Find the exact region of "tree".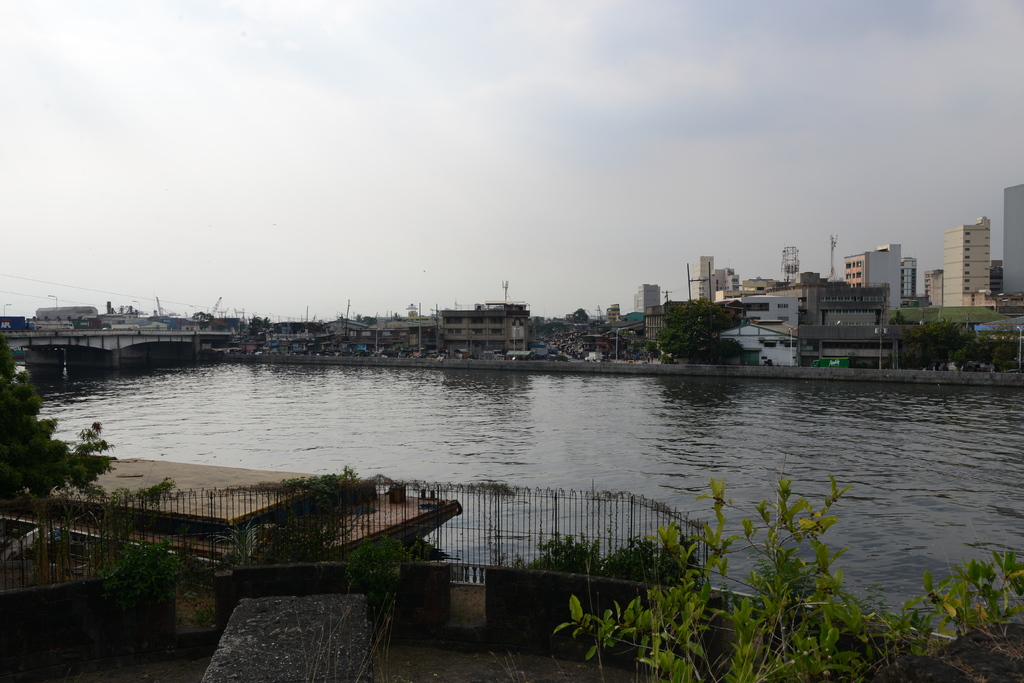
Exact region: (left=972, top=322, right=1023, bottom=366).
